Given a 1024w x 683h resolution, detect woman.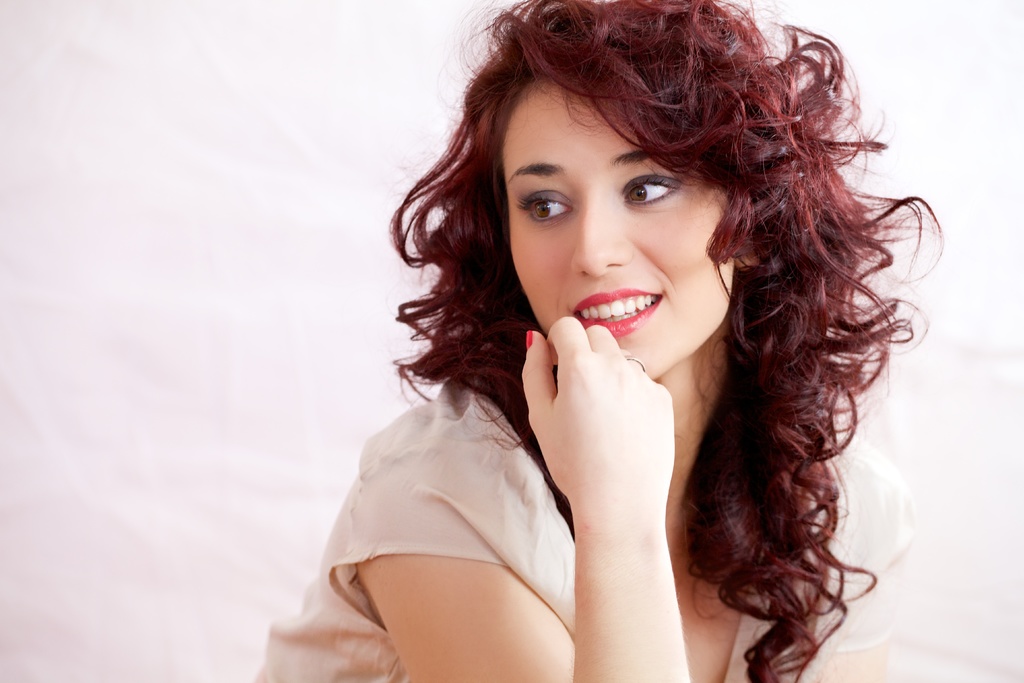
box(241, 0, 933, 682).
